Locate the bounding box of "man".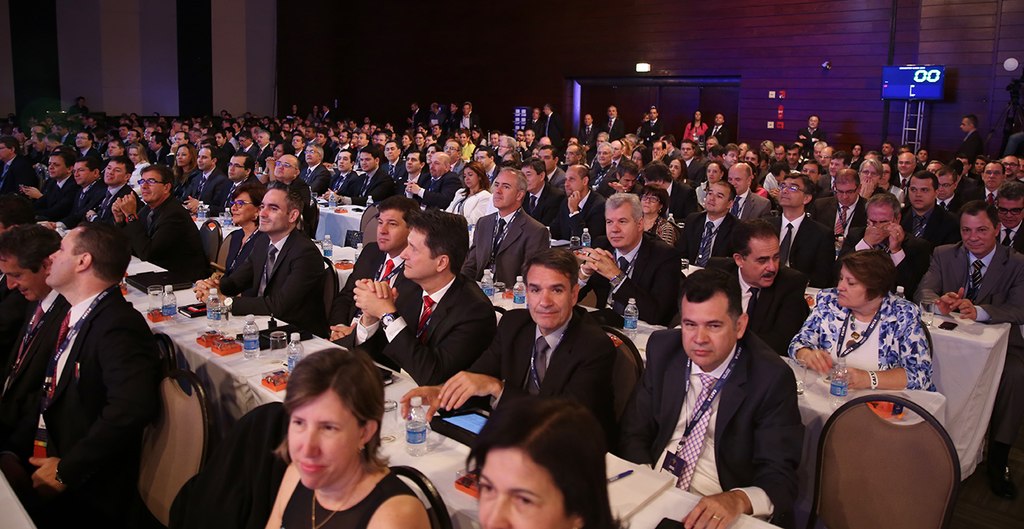
Bounding box: (x1=723, y1=146, x2=744, y2=166).
